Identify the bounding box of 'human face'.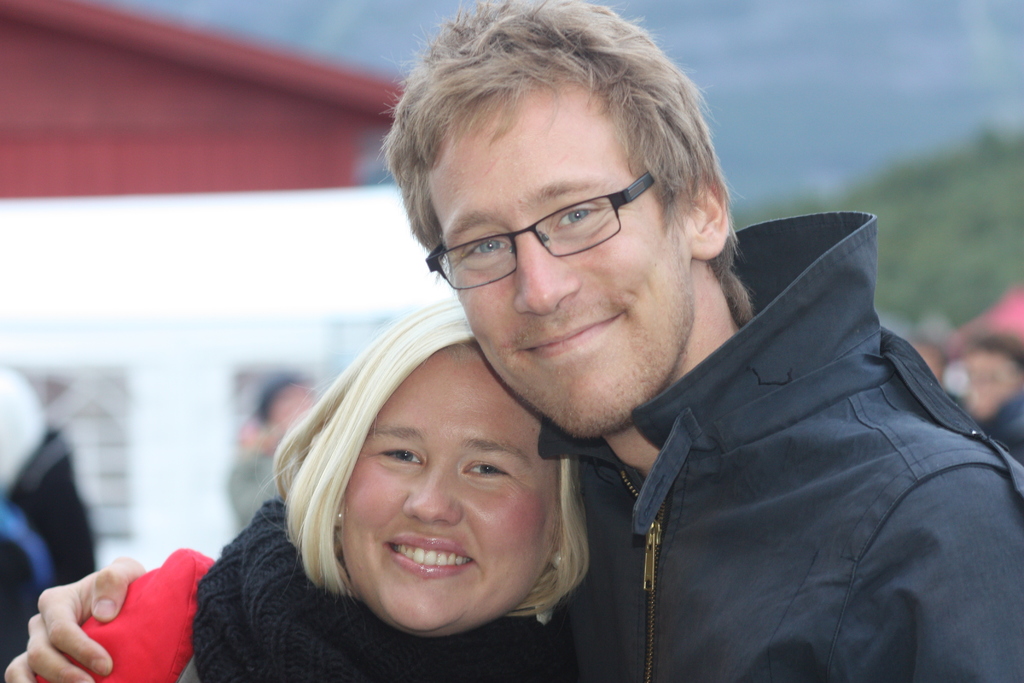
box(327, 336, 556, 633).
